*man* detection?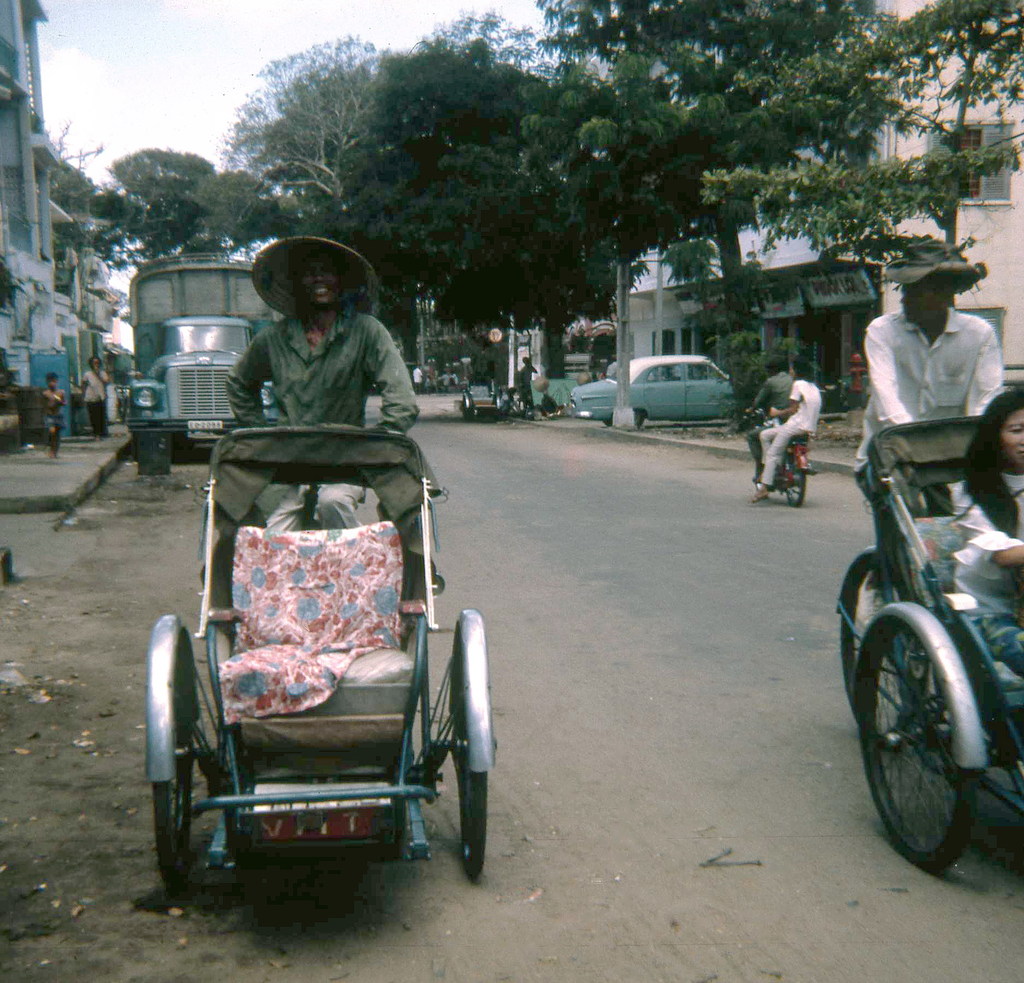
(x1=857, y1=256, x2=1013, y2=494)
